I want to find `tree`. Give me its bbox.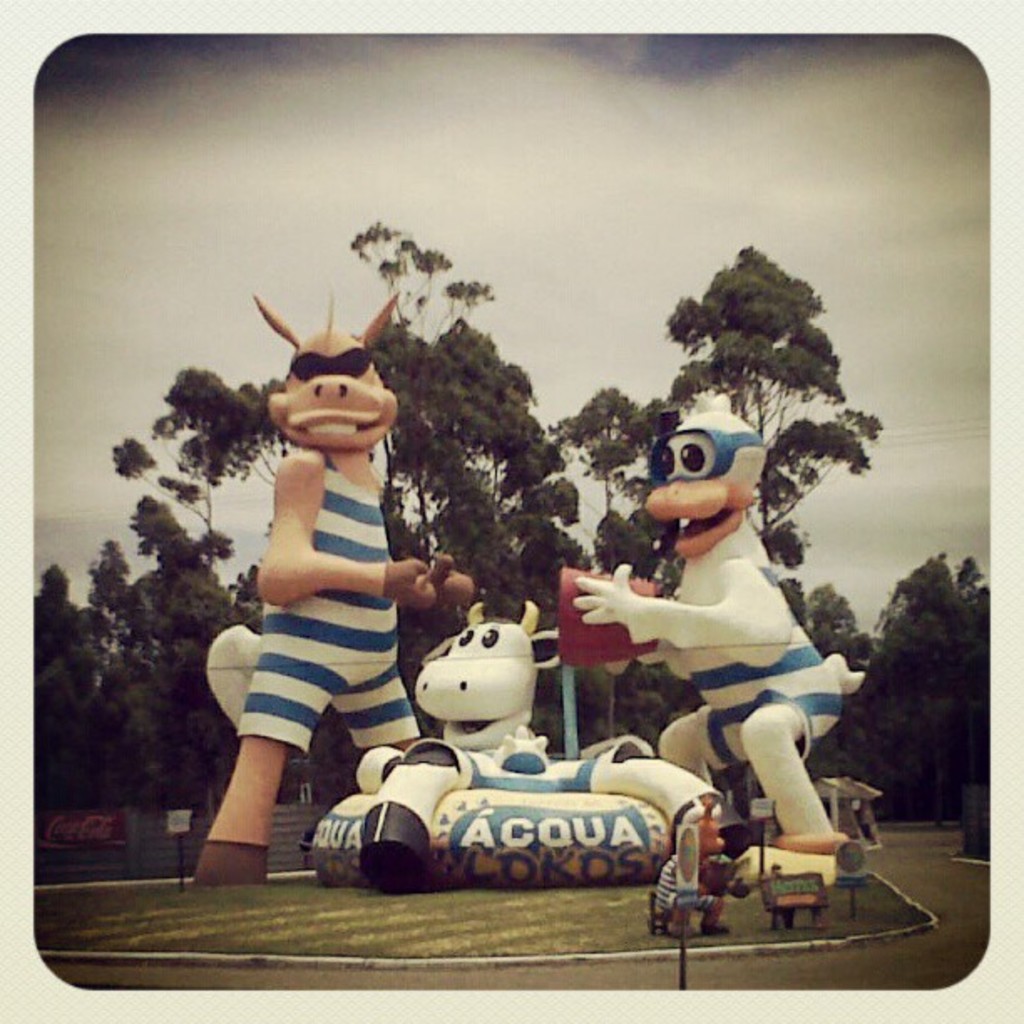
detection(32, 562, 112, 812).
